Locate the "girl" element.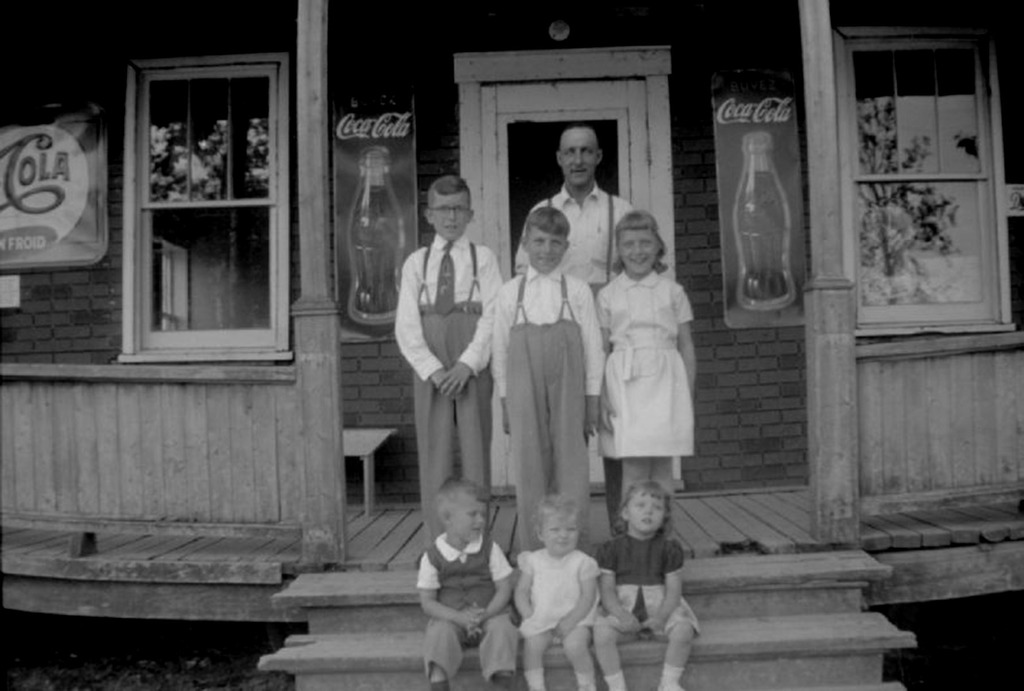
Element bbox: pyautogui.locateOnScreen(591, 485, 703, 690).
